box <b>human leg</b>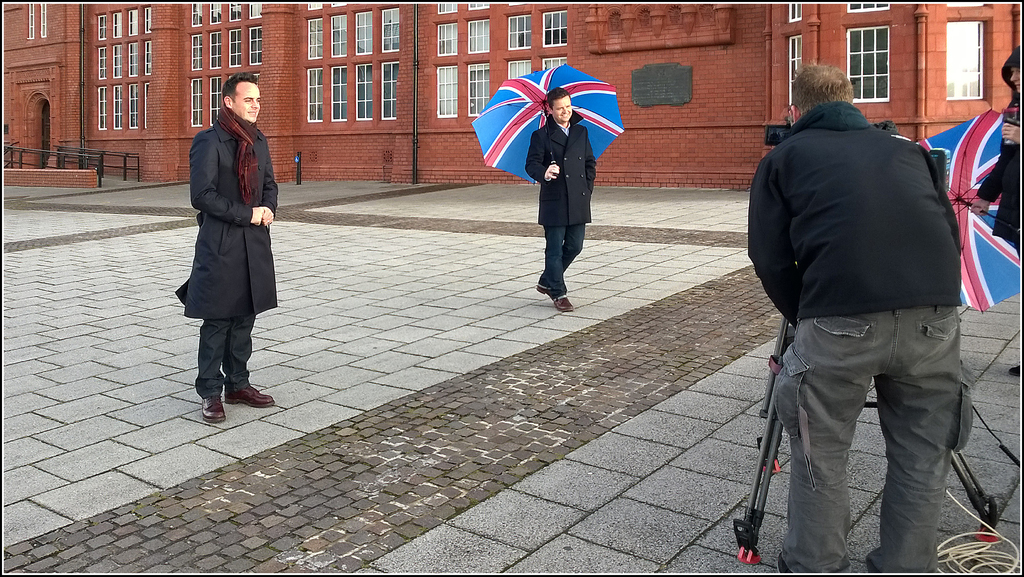
230,311,265,401
